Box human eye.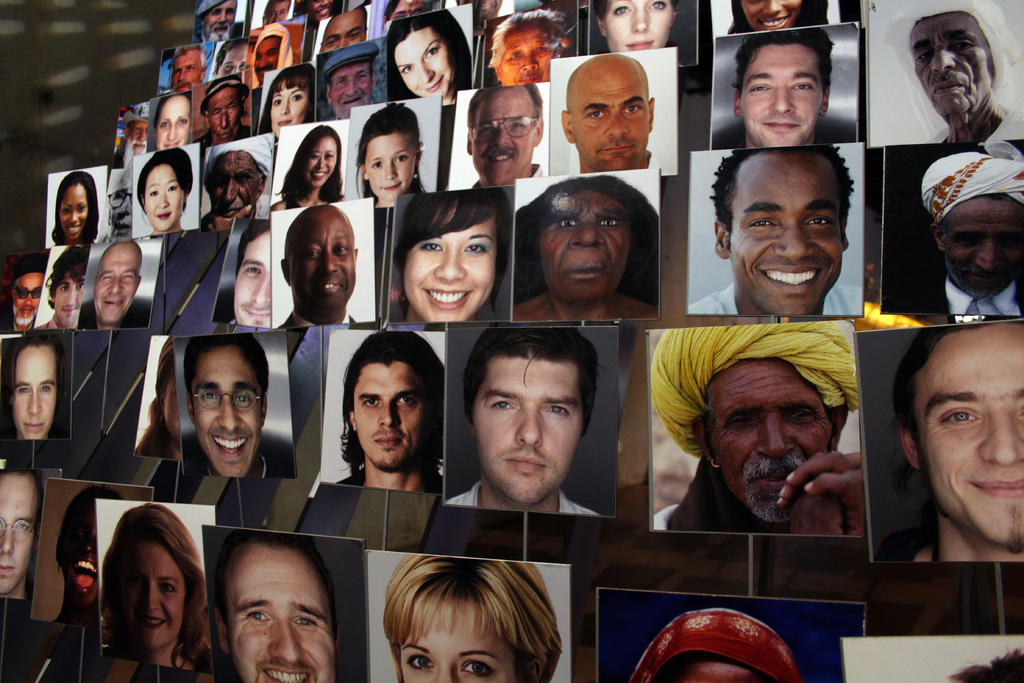
307:251:319:258.
